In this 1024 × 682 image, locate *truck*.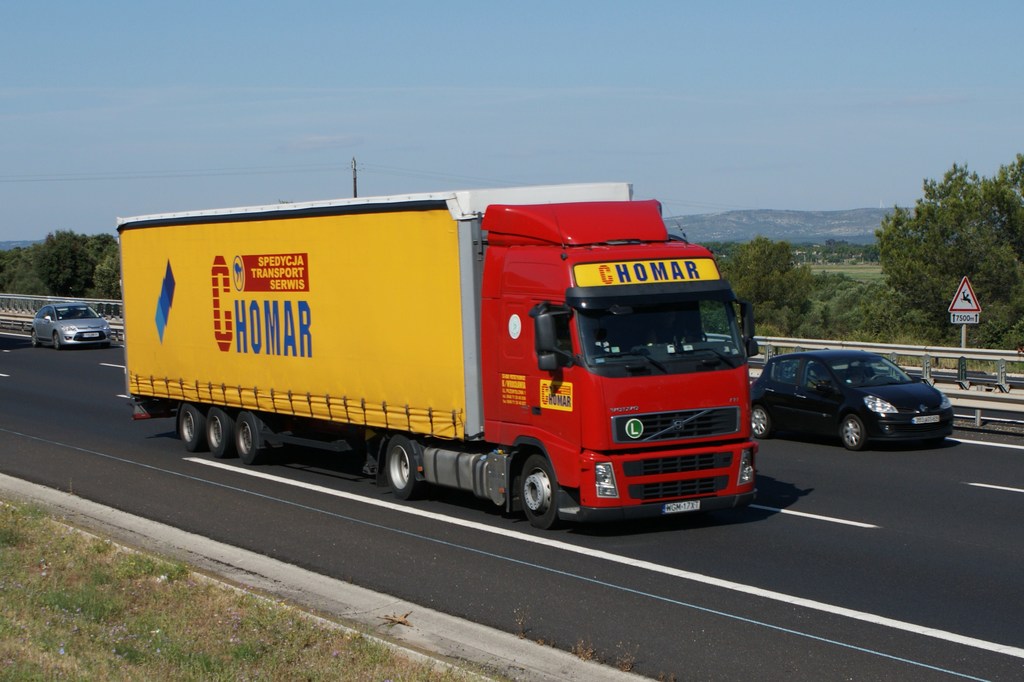
Bounding box: {"x1": 111, "y1": 179, "x2": 760, "y2": 528}.
